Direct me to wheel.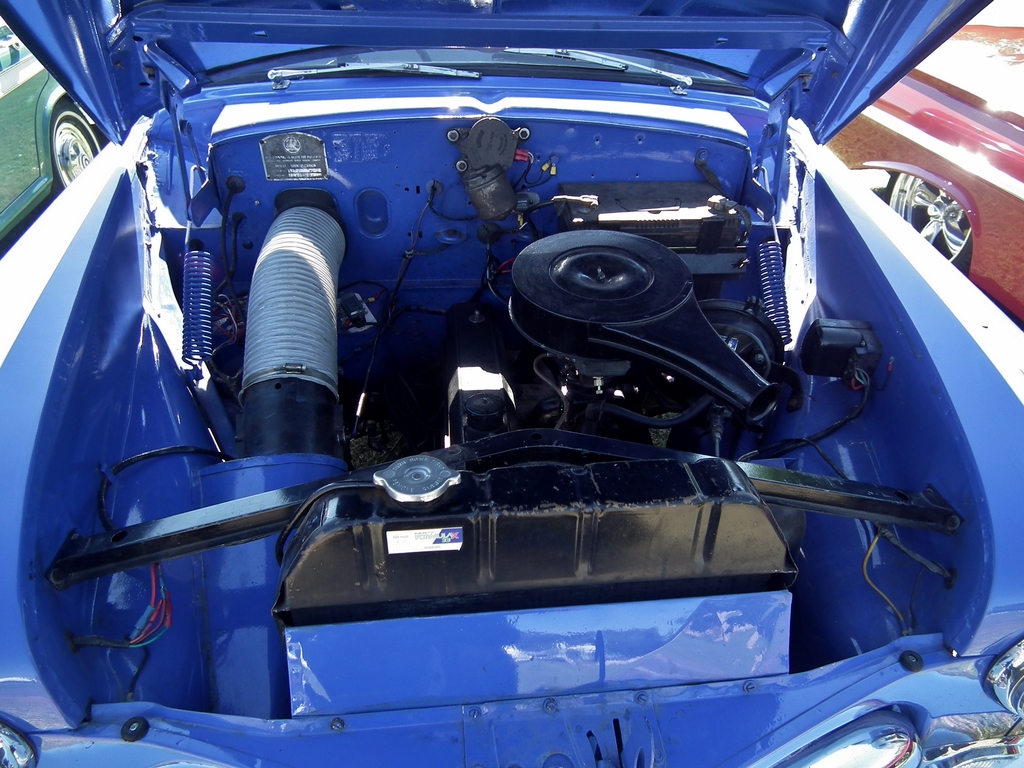
Direction: {"left": 889, "top": 172, "right": 975, "bottom": 277}.
